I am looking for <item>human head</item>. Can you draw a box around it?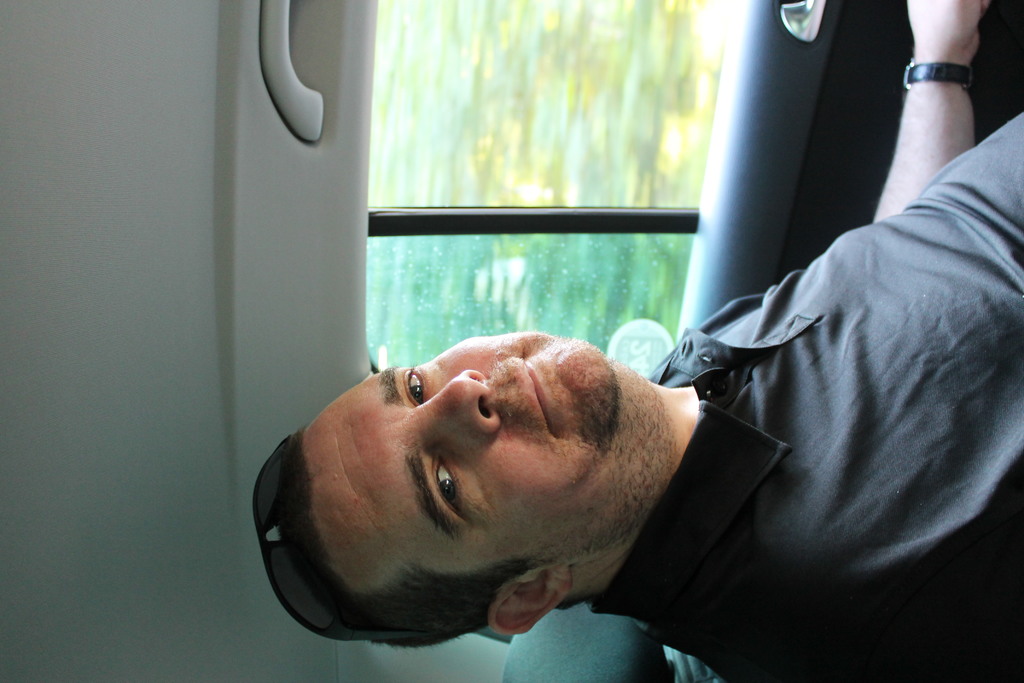
Sure, the bounding box is bbox=(306, 331, 661, 639).
